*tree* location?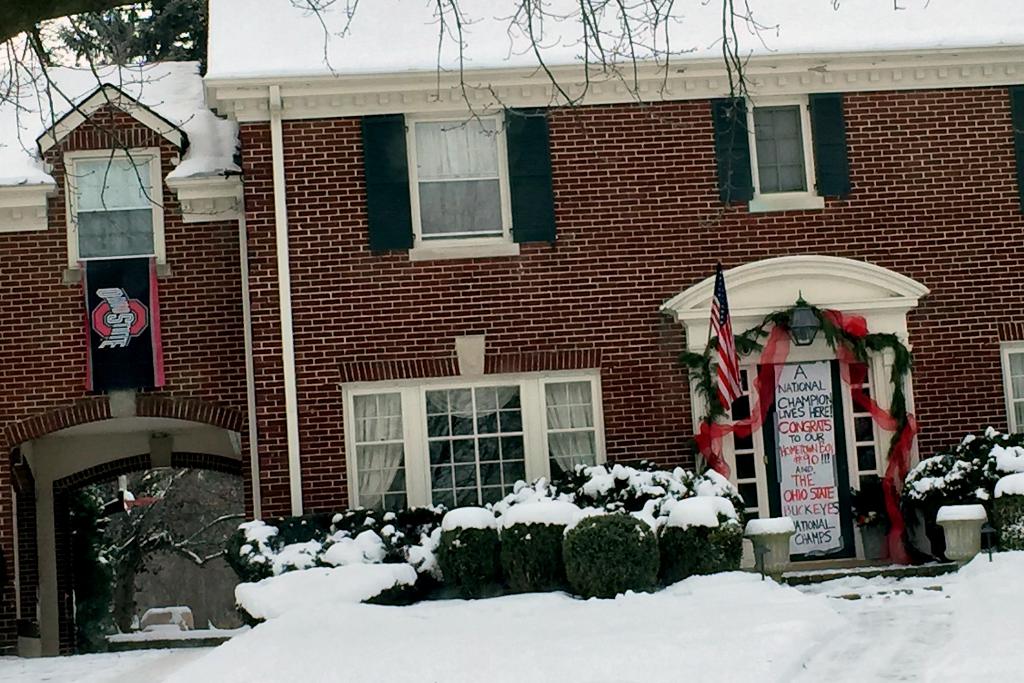
[277, 0, 936, 138]
